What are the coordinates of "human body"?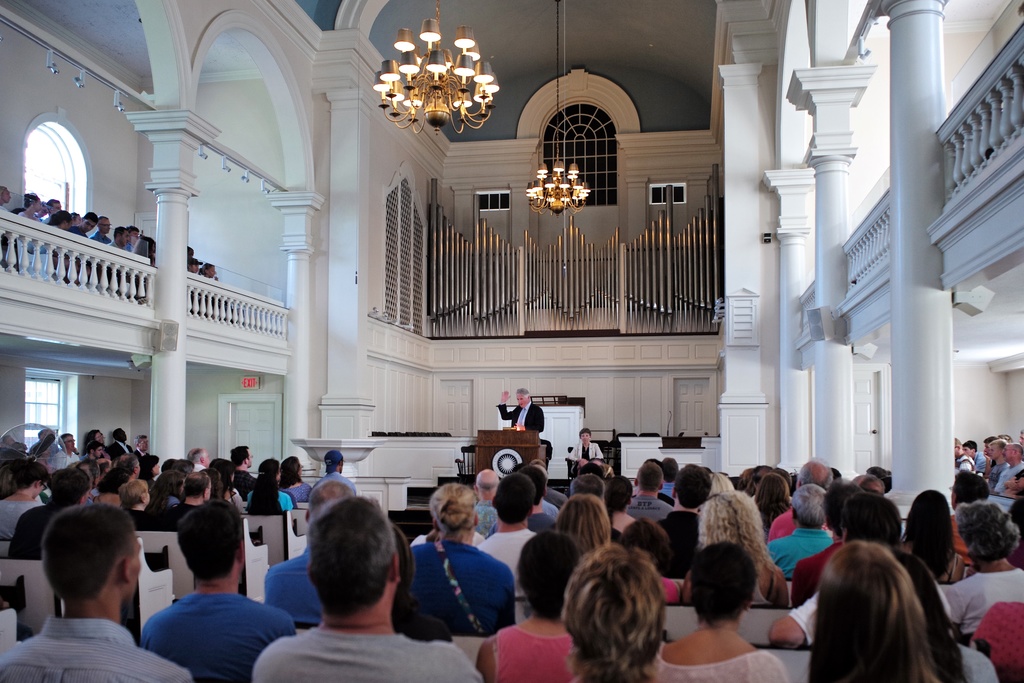
<bbox>279, 456, 311, 493</bbox>.
